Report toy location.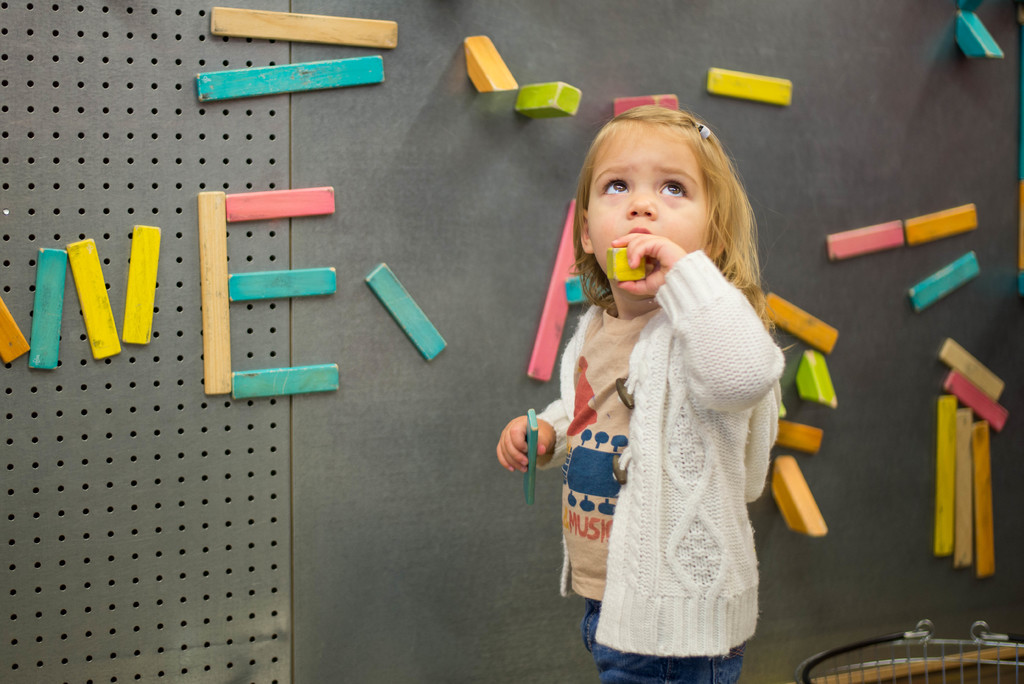
Report: bbox(793, 351, 841, 407).
